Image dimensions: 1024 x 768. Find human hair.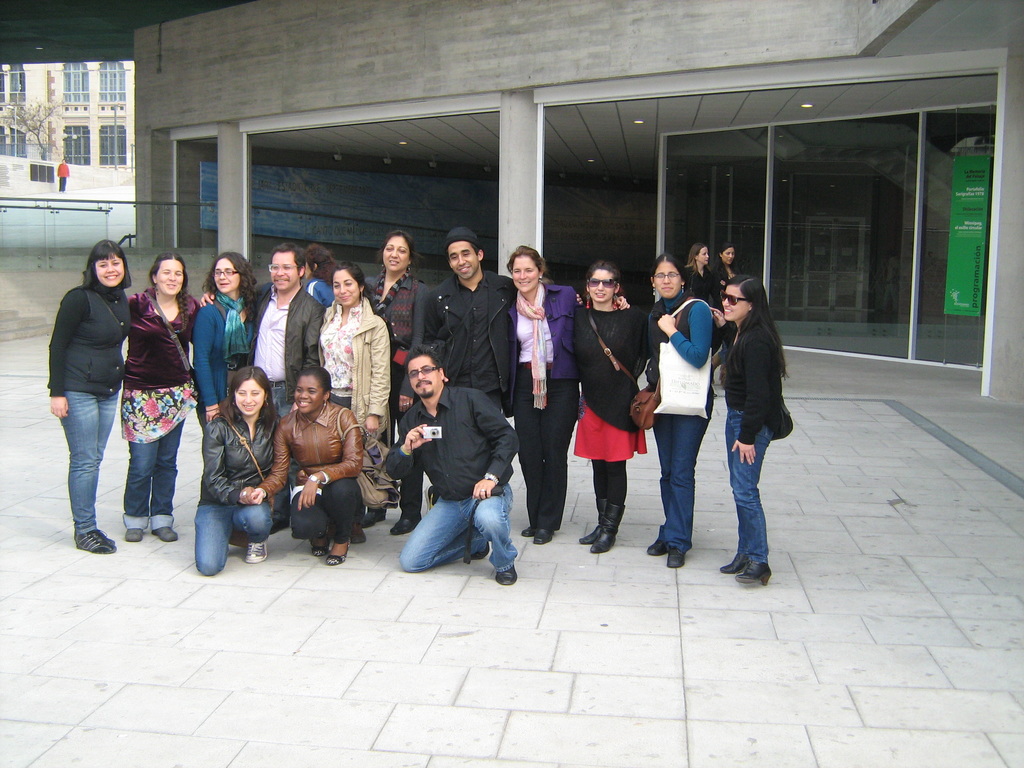
648/253/700/299.
